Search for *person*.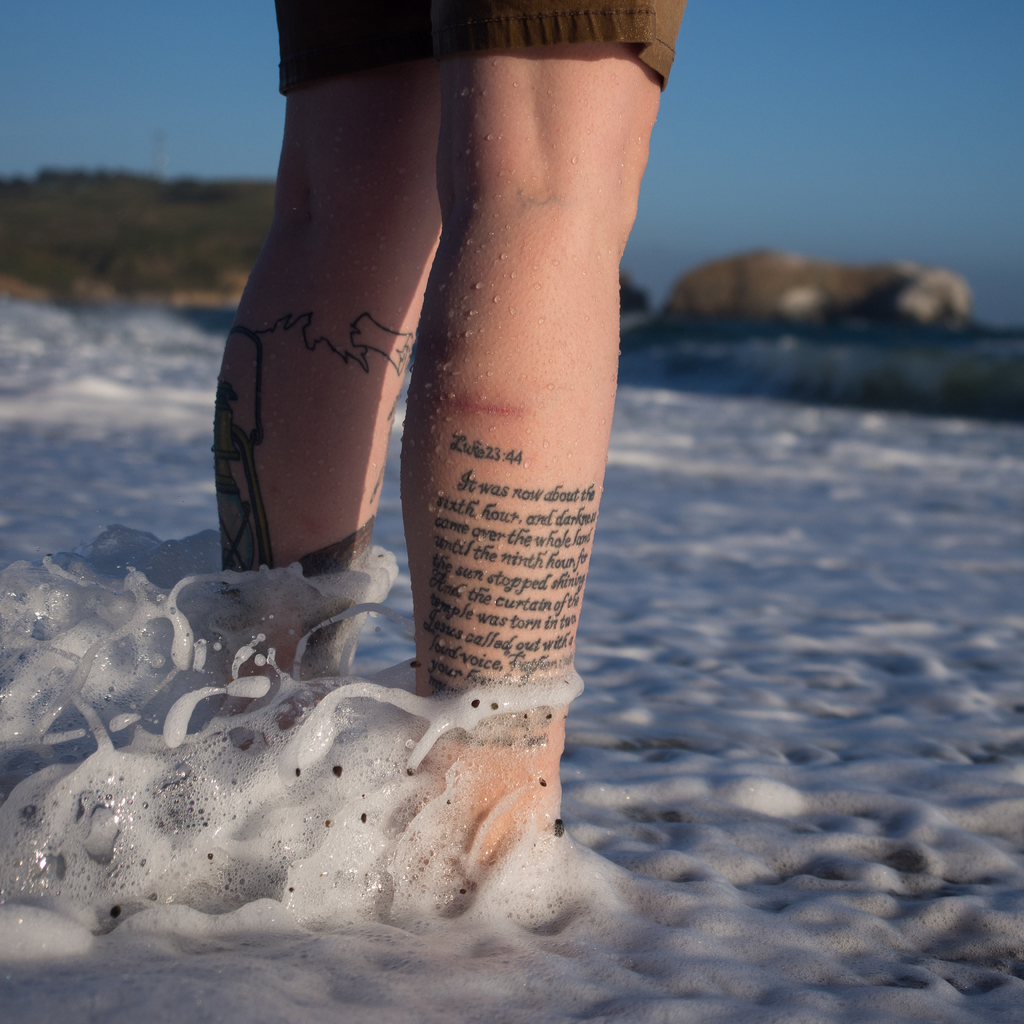
Found at [215,0,694,884].
